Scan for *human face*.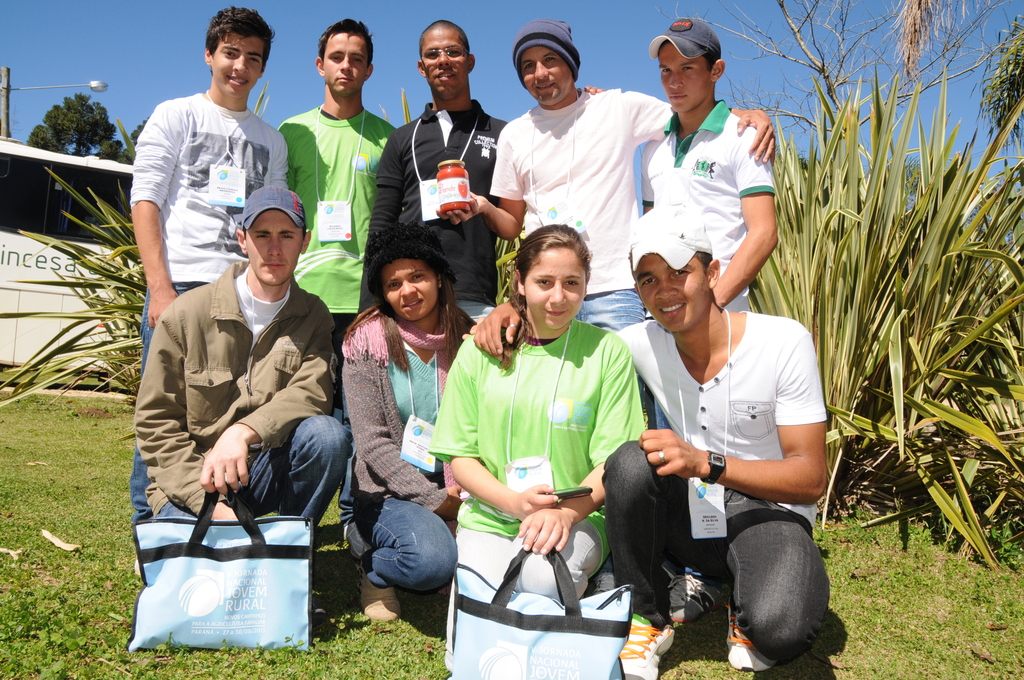
Scan result: box=[422, 29, 465, 95].
